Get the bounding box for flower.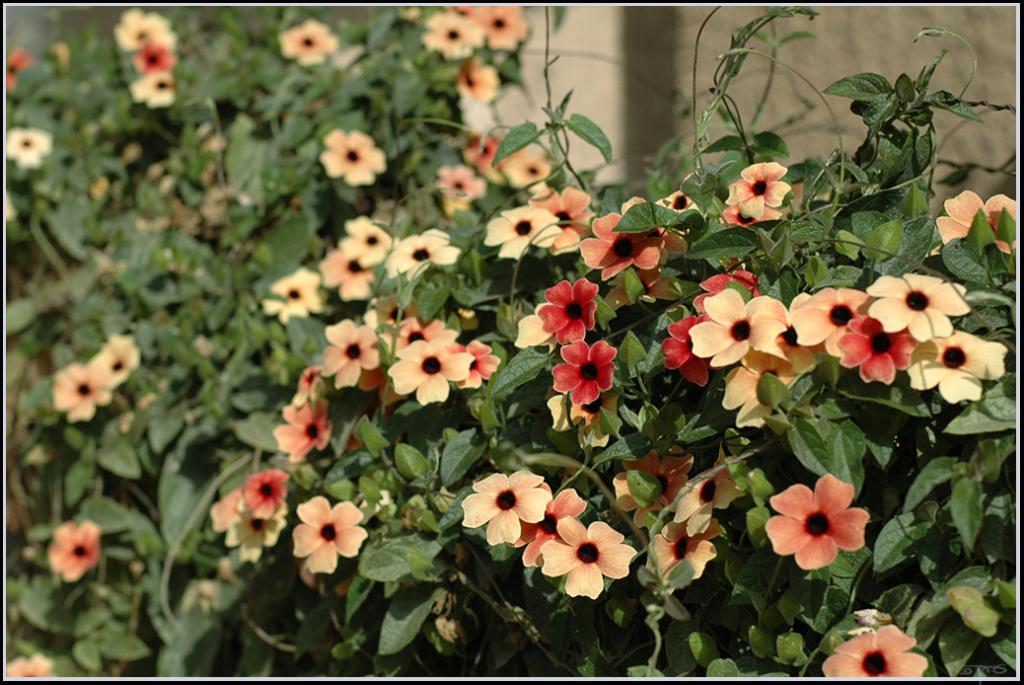
bbox=(49, 517, 106, 581).
